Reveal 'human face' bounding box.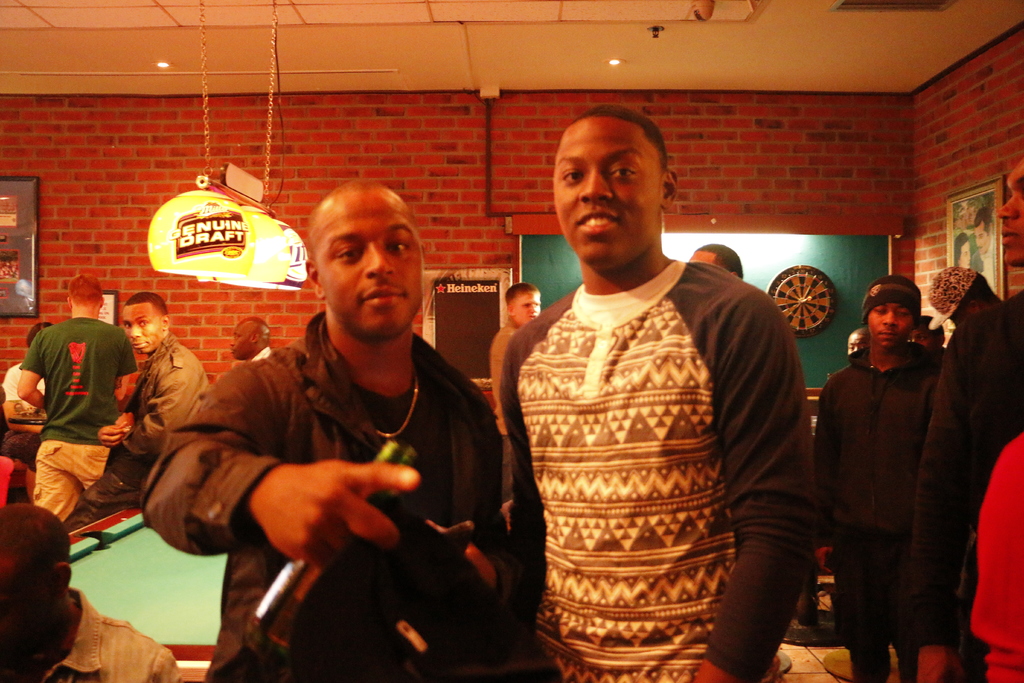
Revealed: 551 122 657 265.
